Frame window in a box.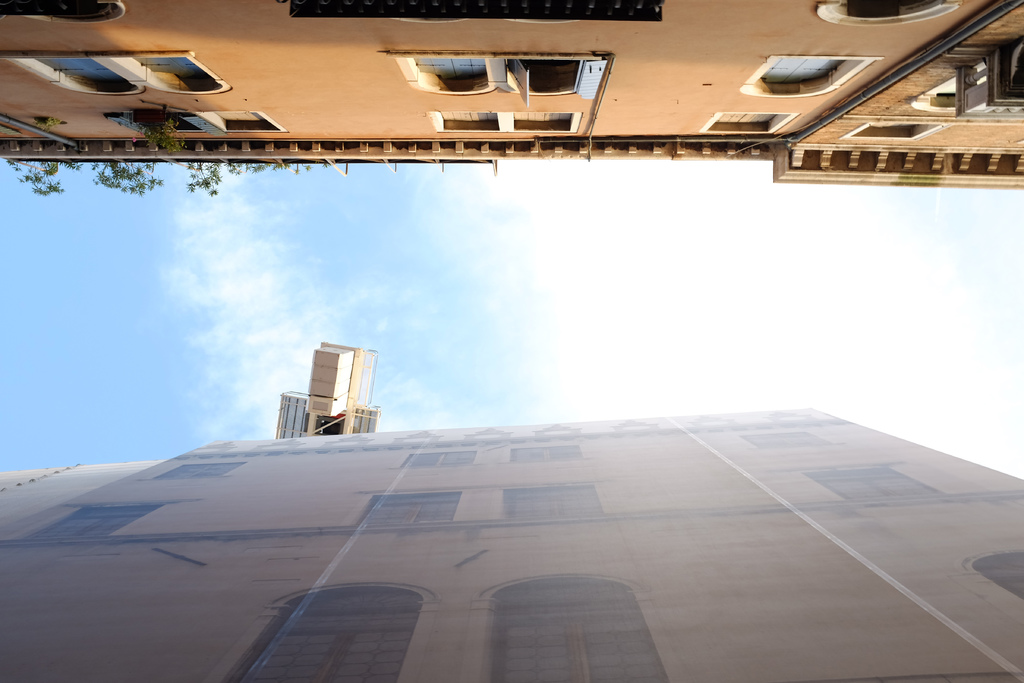
[481,574,676,682].
